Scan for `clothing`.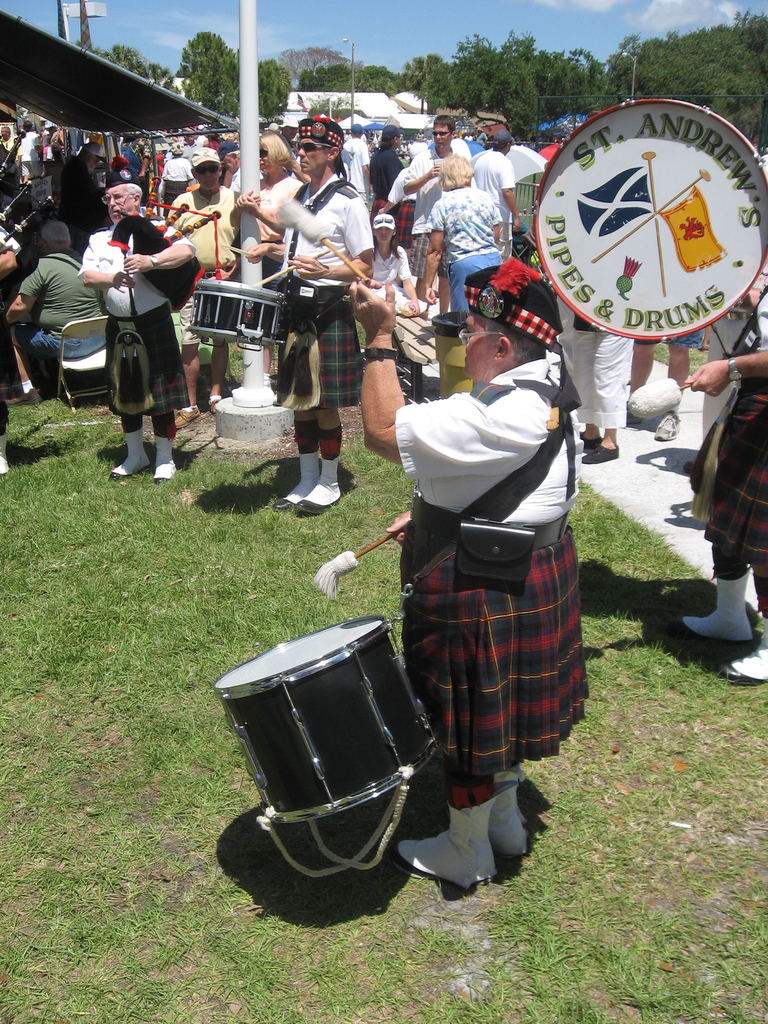
Scan result: {"left": 162, "top": 187, "right": 246, "bottom": 276}.
